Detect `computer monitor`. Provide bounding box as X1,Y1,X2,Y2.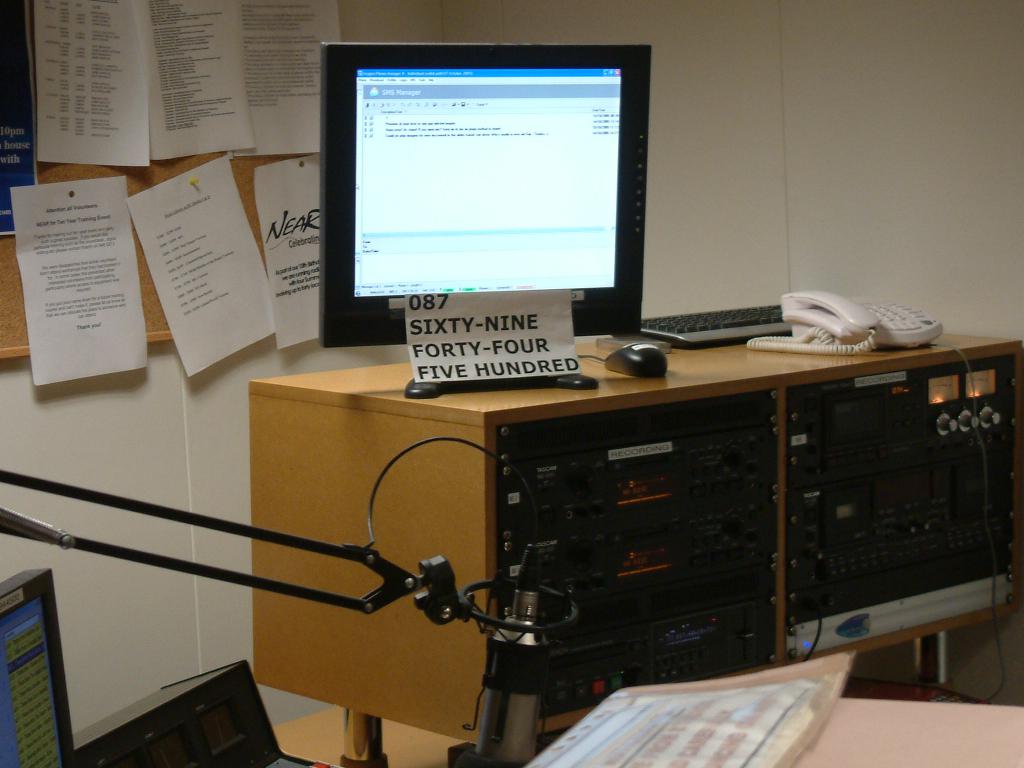
316,50,655,383.
